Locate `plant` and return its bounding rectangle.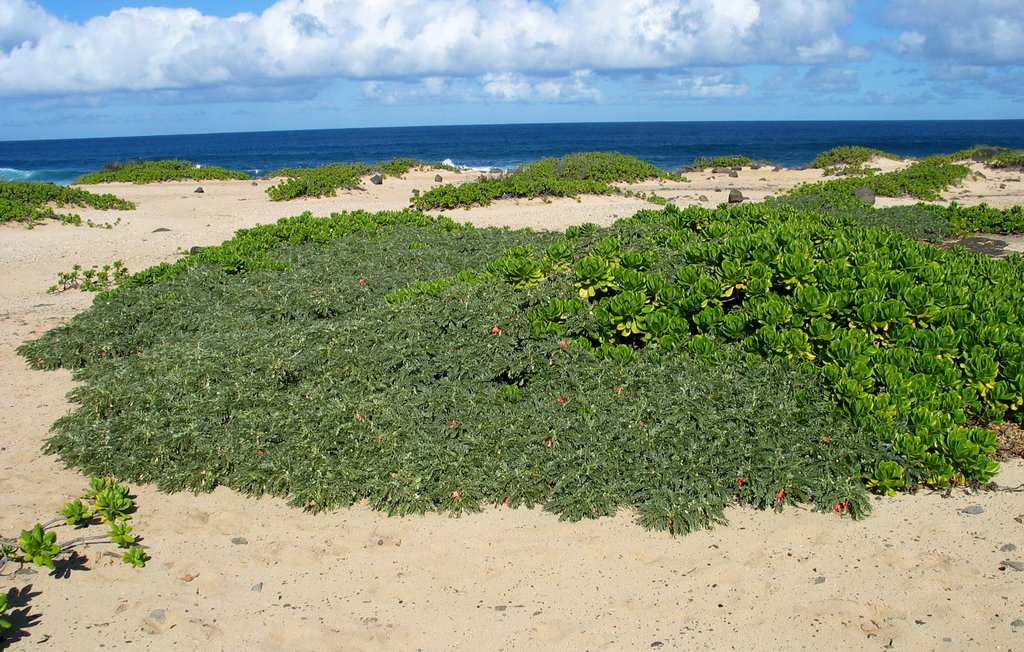
(x1=19, y1=183, x2=1022, y2=534).
